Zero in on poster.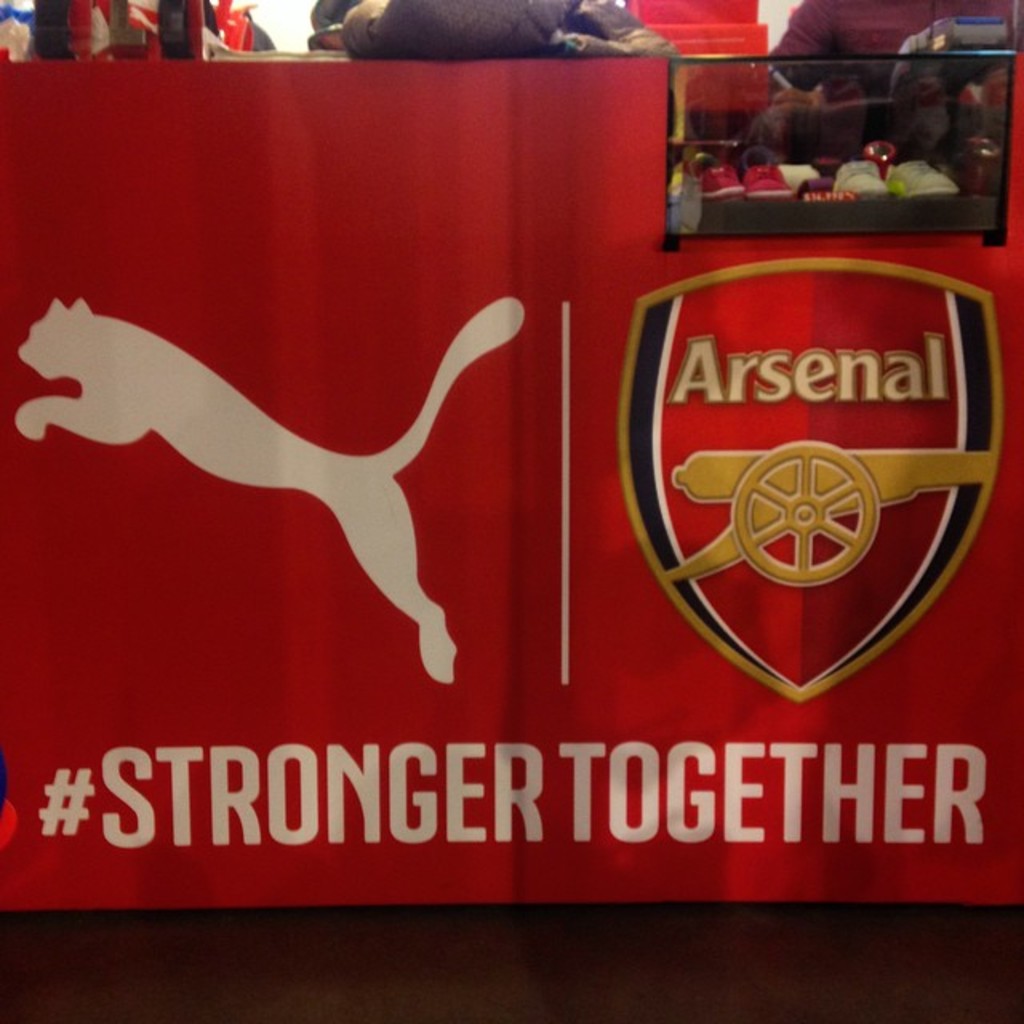
Zeroed in: x1=2 y1=48 x2=1022 y2=909.
